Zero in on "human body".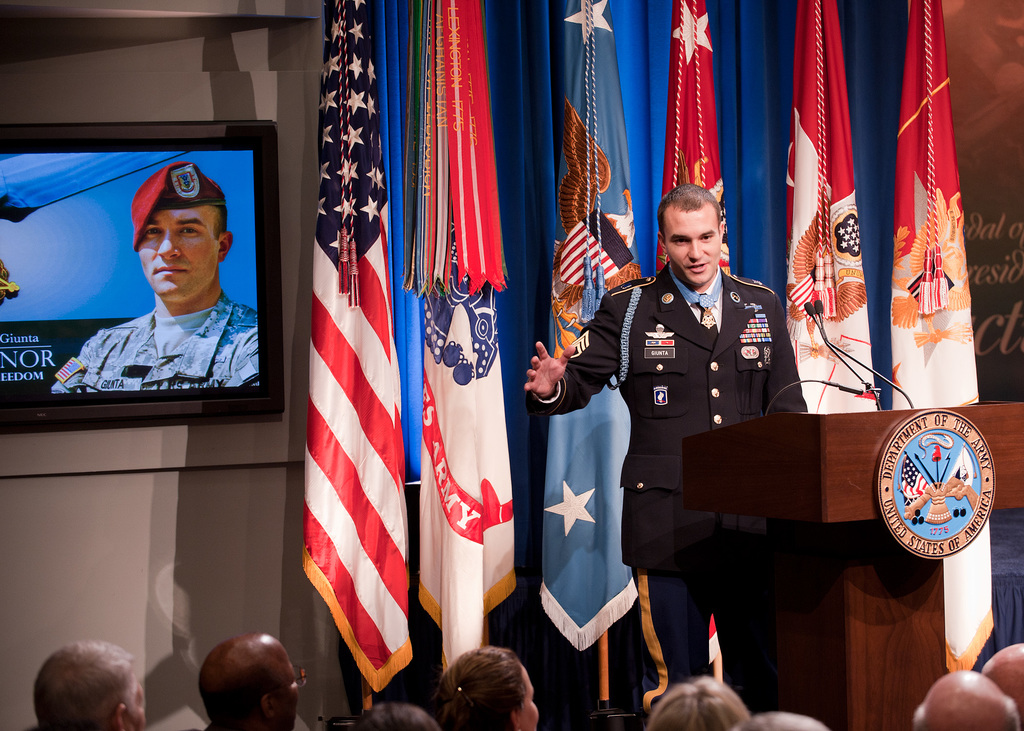
Zeroed in: [x1=31, y1=632, x2=141, y2=730].
